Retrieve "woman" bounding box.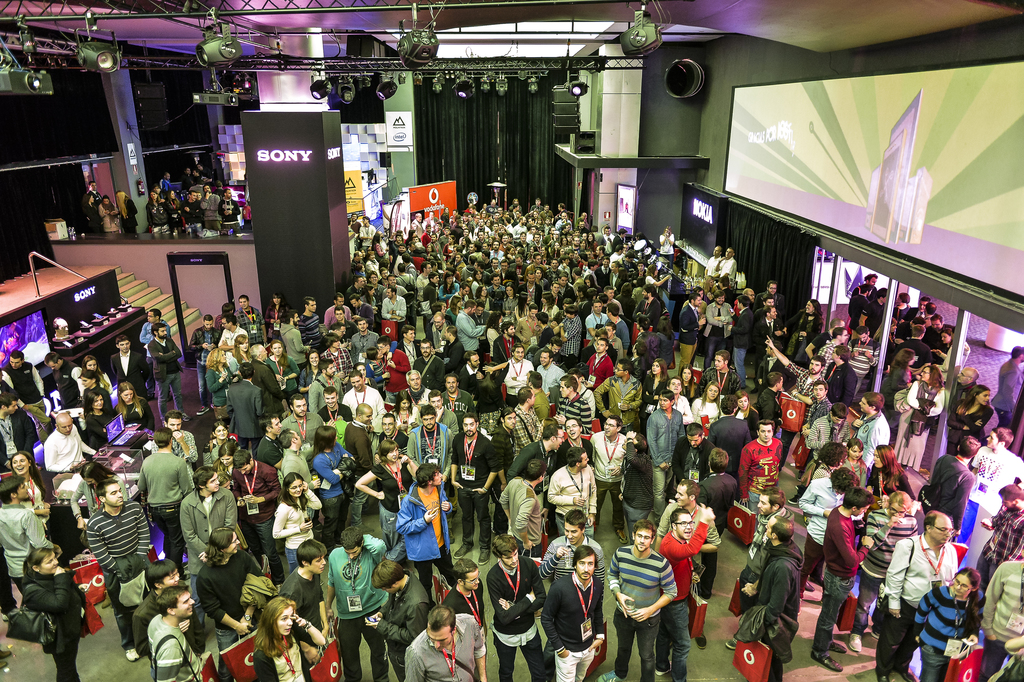
Bounding box: Rect(274, 472, 324, 567).
